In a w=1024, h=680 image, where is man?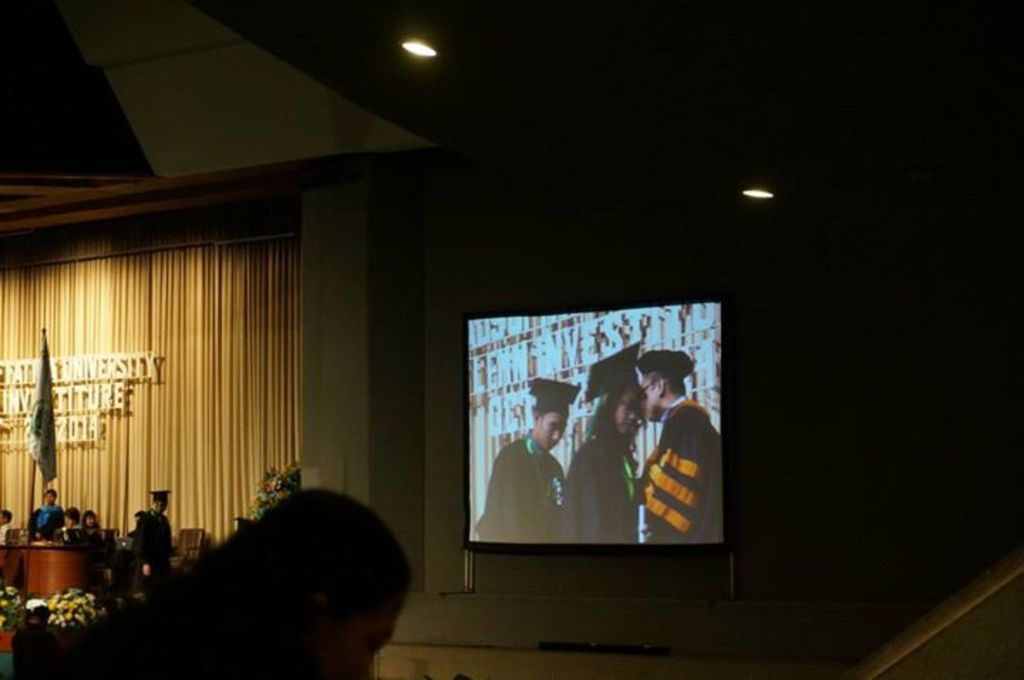
l=132, t=488, r=171, b=595.
